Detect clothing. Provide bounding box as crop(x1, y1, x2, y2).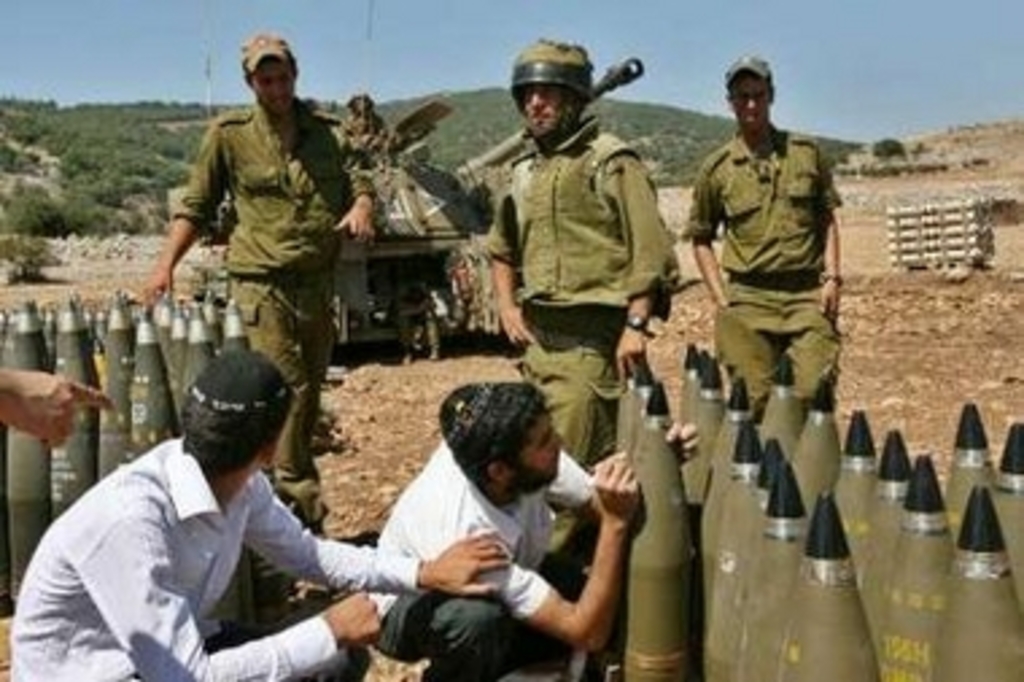
crop(711, 49, 784, 97).
